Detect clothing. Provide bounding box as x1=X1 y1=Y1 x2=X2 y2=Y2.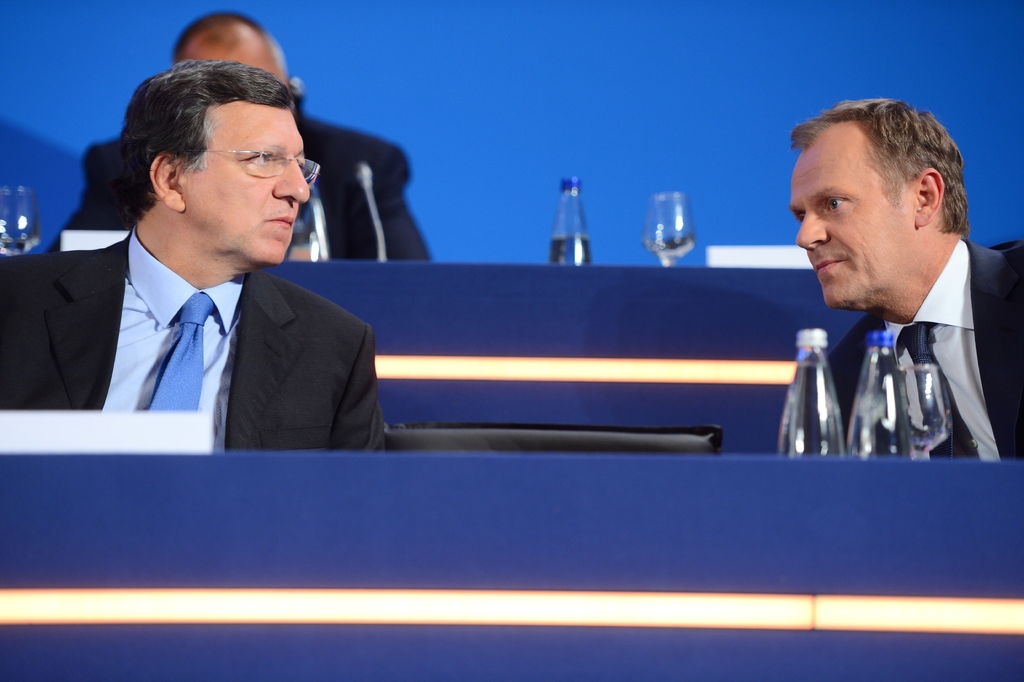
x1=45 y1=113 x2=430 y2=260.
